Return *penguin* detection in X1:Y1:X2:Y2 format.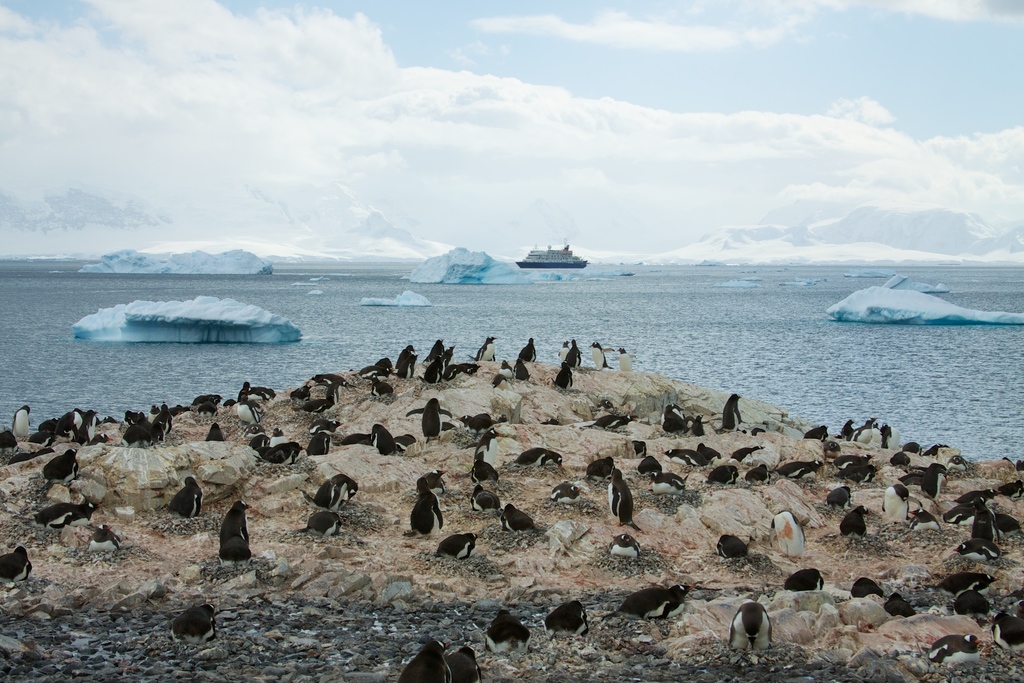
717:531:750:555.
